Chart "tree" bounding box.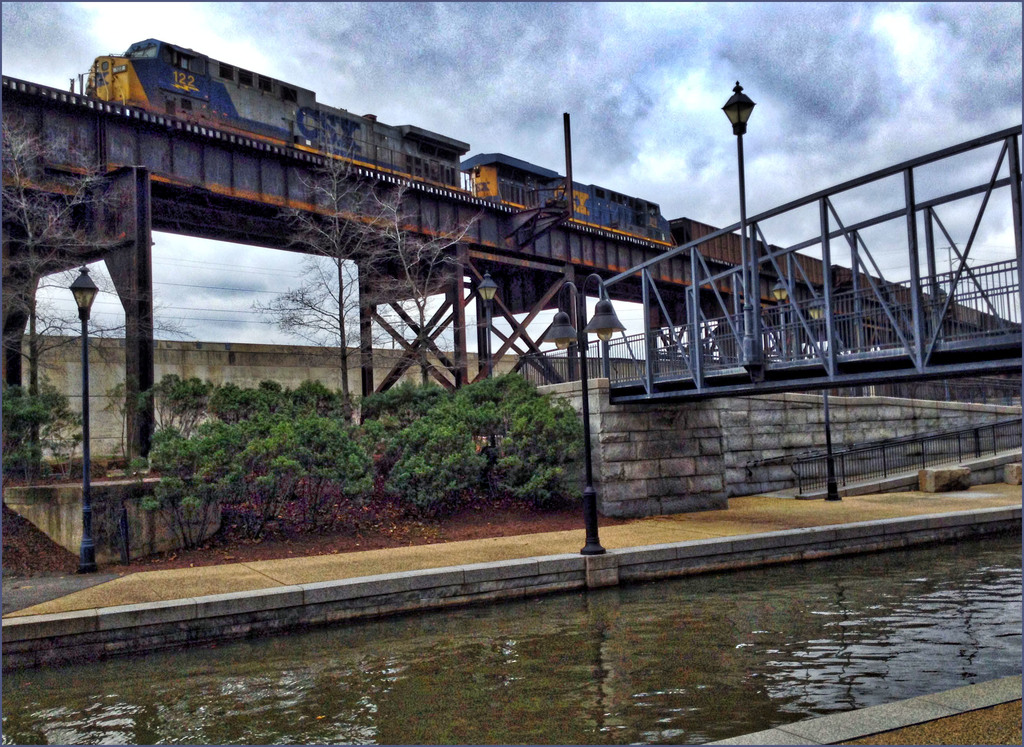
Charted: (x1=0, y1=124, x2=140, y2=479).
